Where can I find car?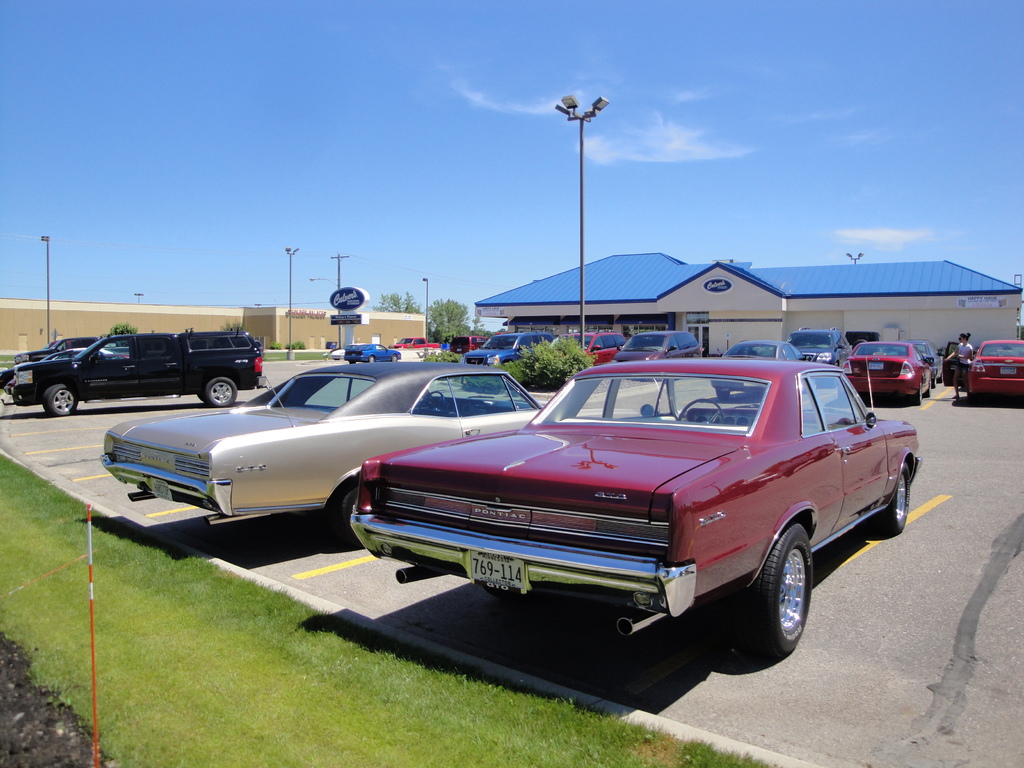
You can find it at [x1=348, y1=358, x2=925, y2=652].
